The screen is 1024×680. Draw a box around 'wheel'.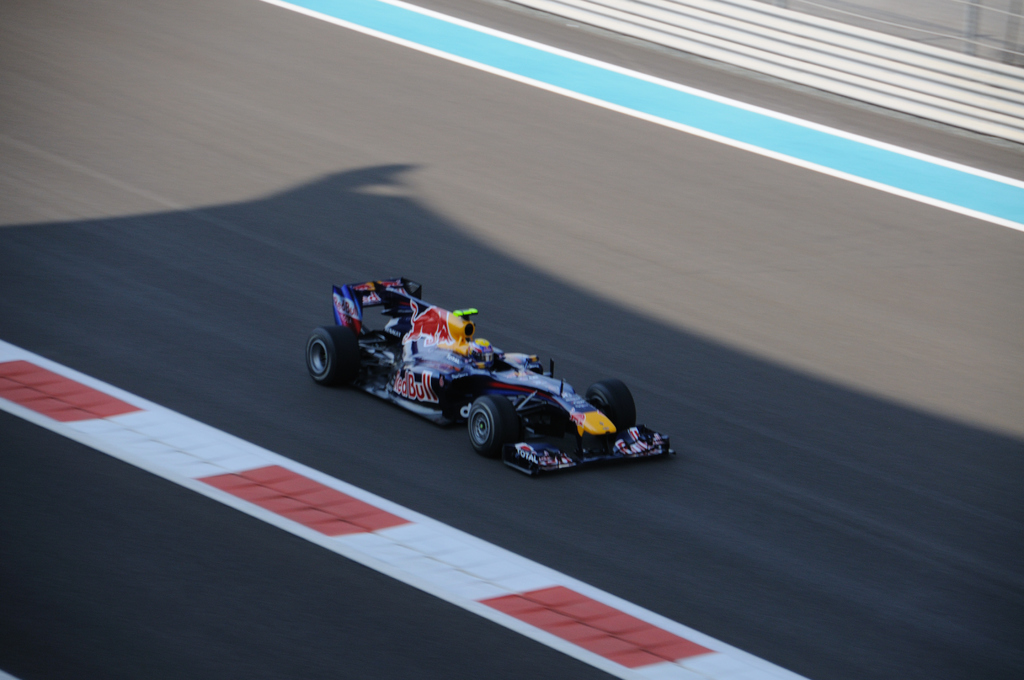
l=458, t=397, r=526, b=467.
